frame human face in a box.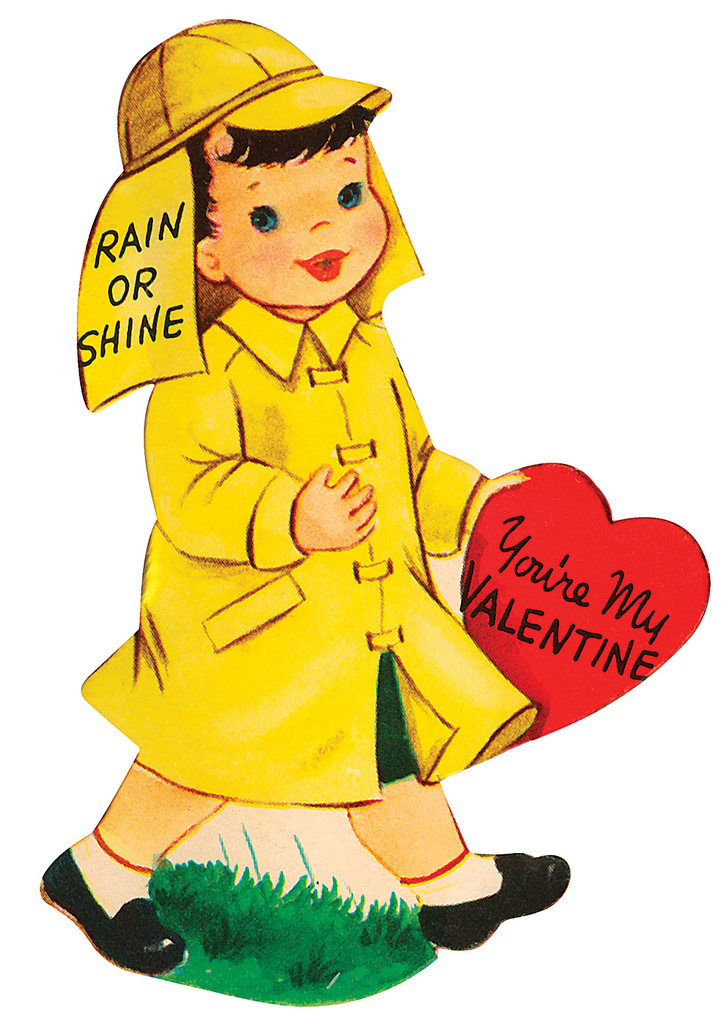
[216, 130, 393, 306].
